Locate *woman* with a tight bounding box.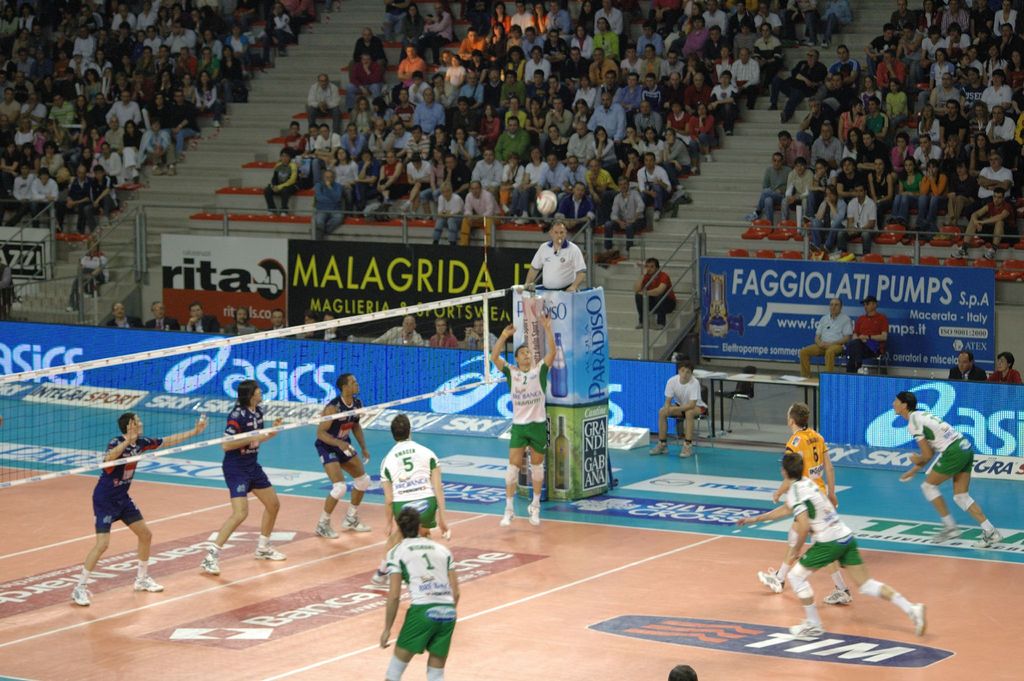
crop(966, 104, 991, 136).
